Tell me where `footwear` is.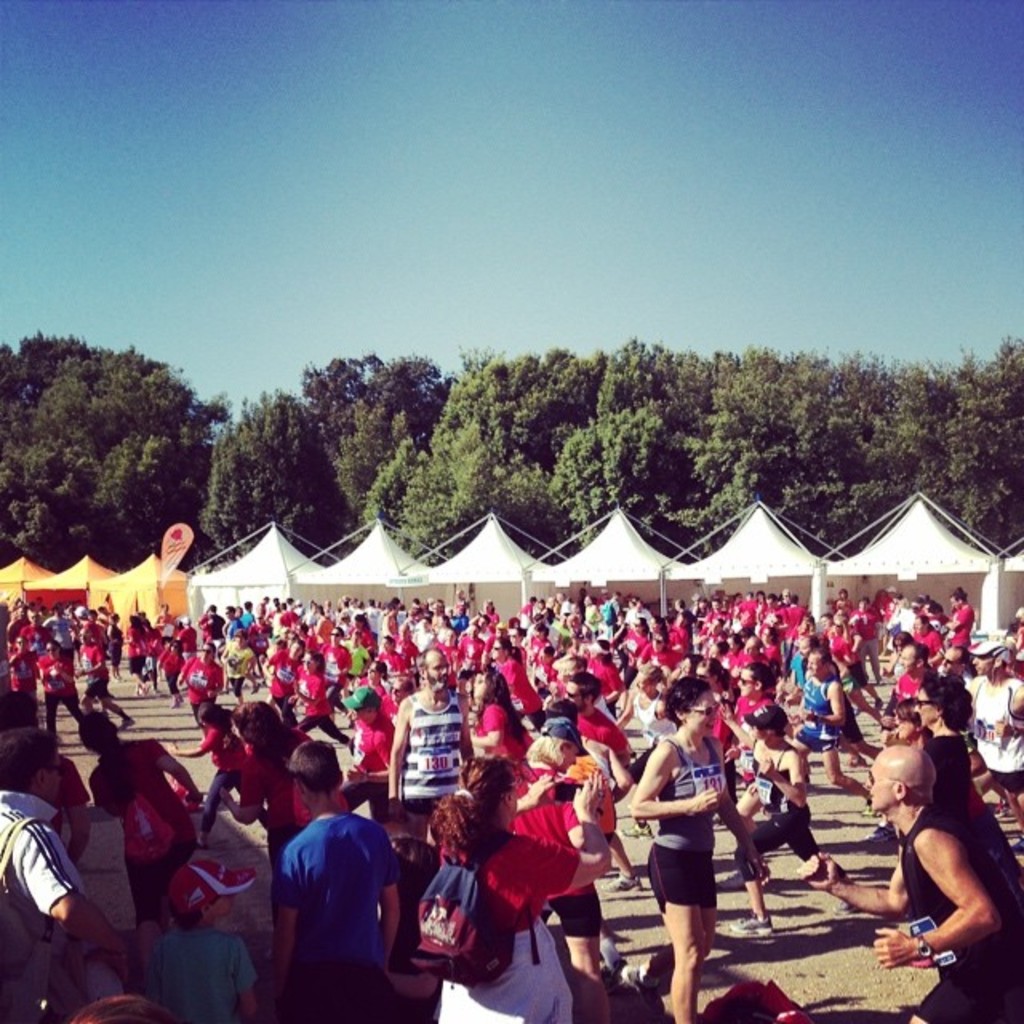
`footwear` is at (829,901,851,915).
